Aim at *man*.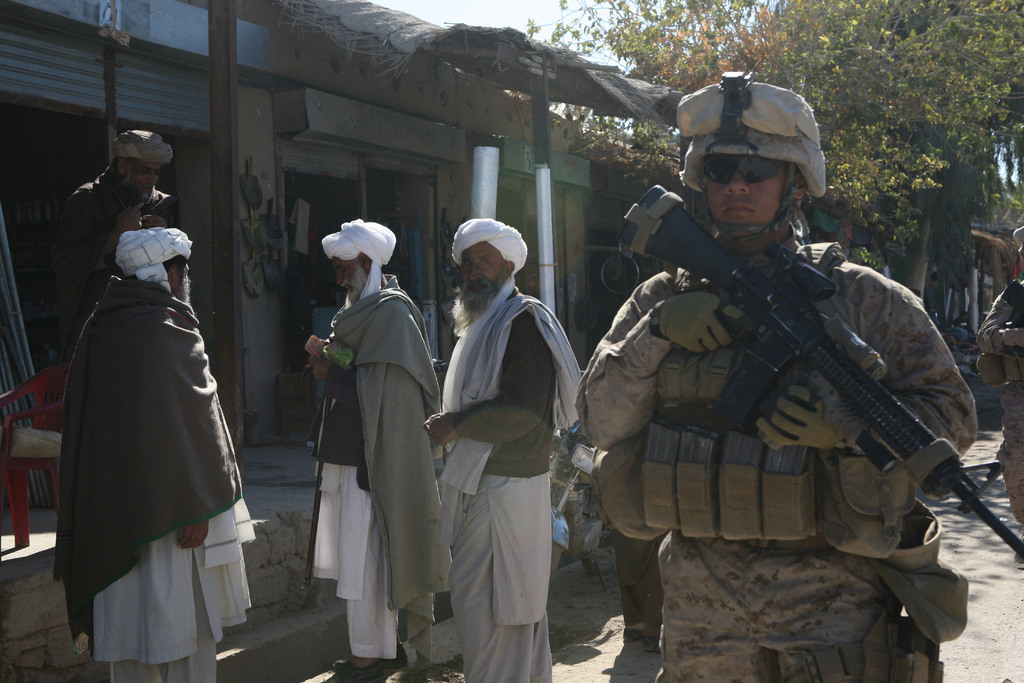
Aimed at left=65, top=131, right=180, bottom=329.
